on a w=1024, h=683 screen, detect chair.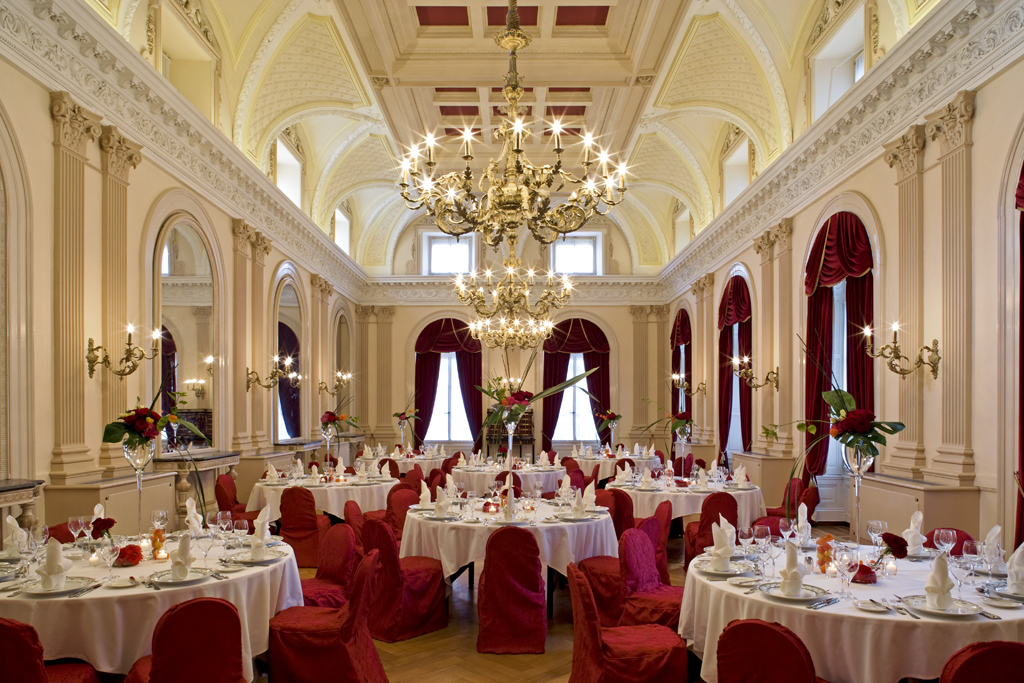
[361,517,457,642].
